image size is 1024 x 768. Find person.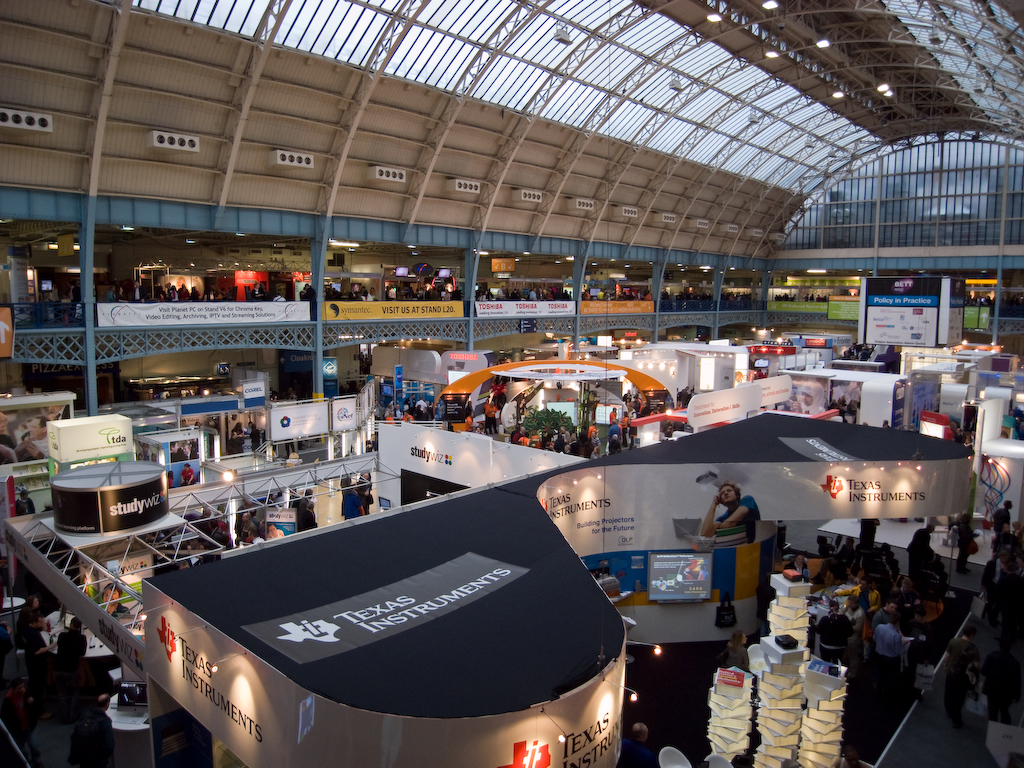
locate(726, 628, 752, 667).
